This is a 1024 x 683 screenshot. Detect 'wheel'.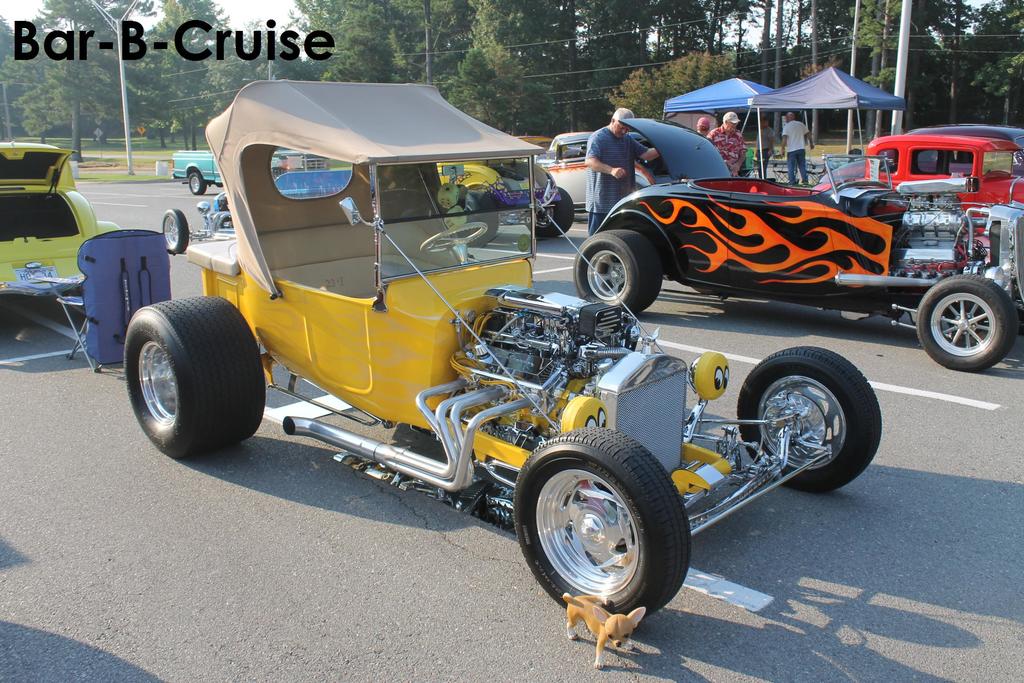
[left=735, top=345, right=885, bottom=491].
